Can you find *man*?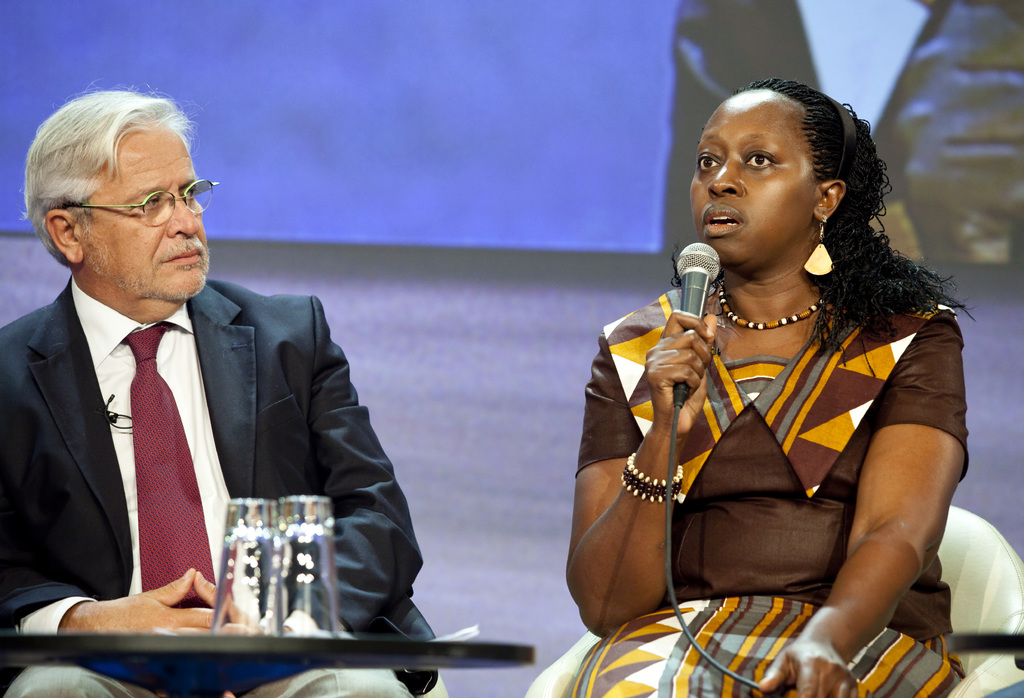
Yes, bounding box: box(0, 106, 402, 663).
